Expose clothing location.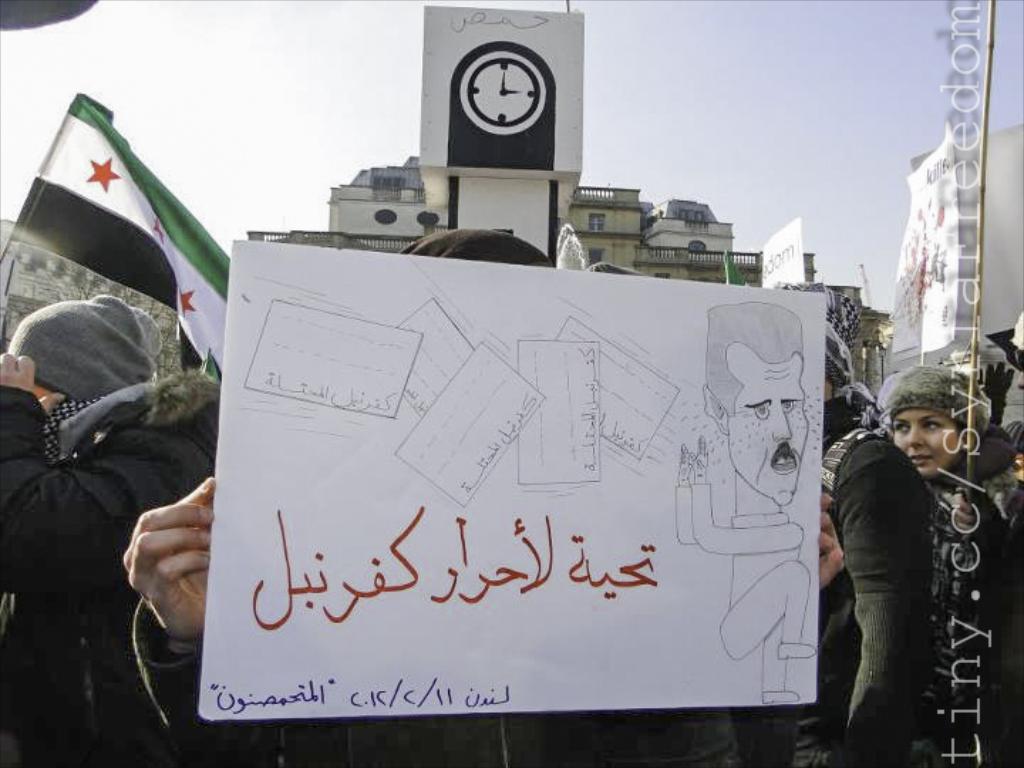
Exposed at region(134, 596, 801, 767).
